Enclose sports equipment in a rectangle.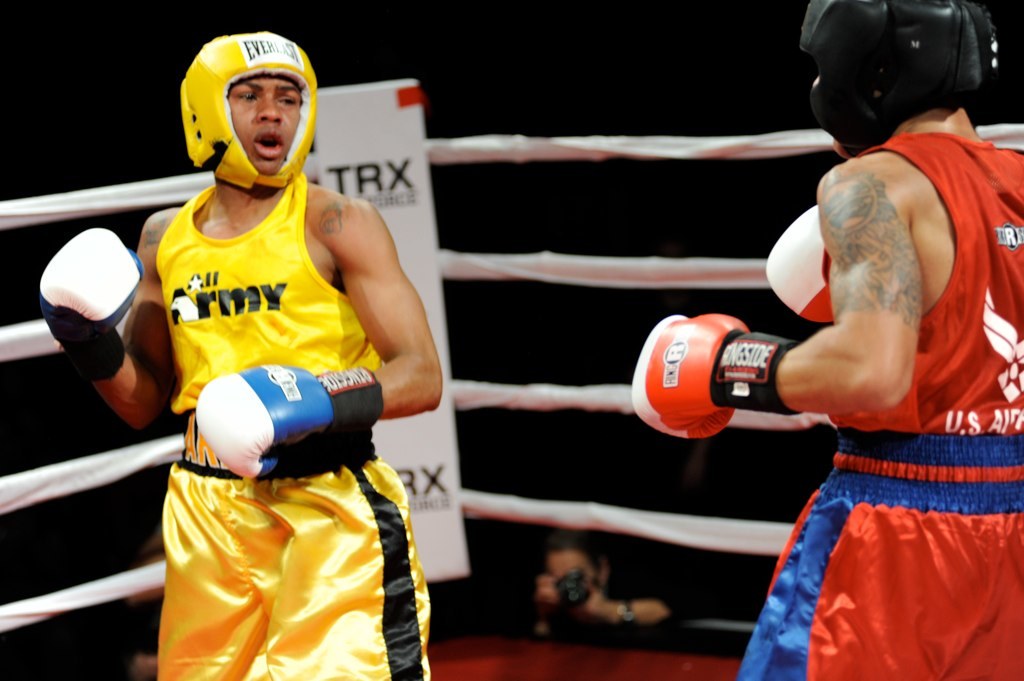
locate(194, 364, 382, 480).
